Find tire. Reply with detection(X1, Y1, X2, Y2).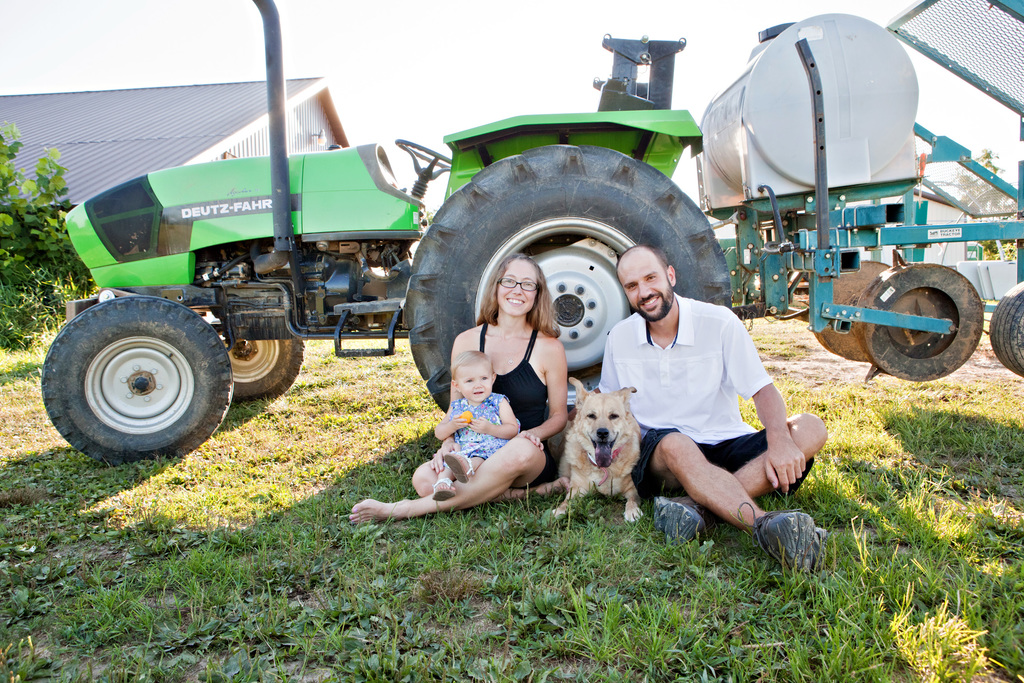
detection(854, 263, 984, 377).
